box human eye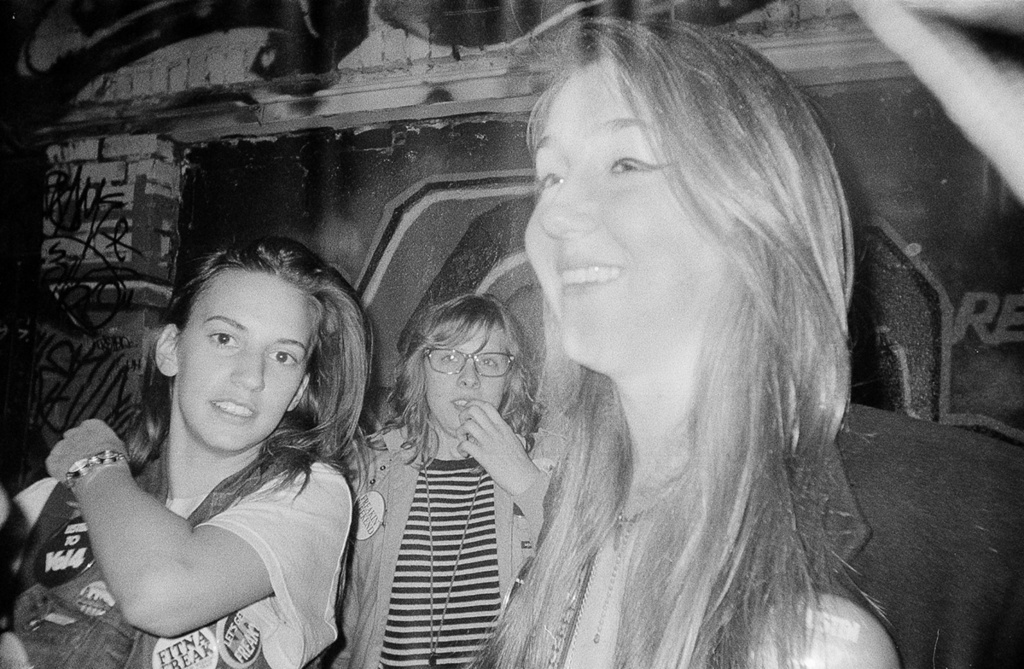
detection(602, 142, 678, 178)
